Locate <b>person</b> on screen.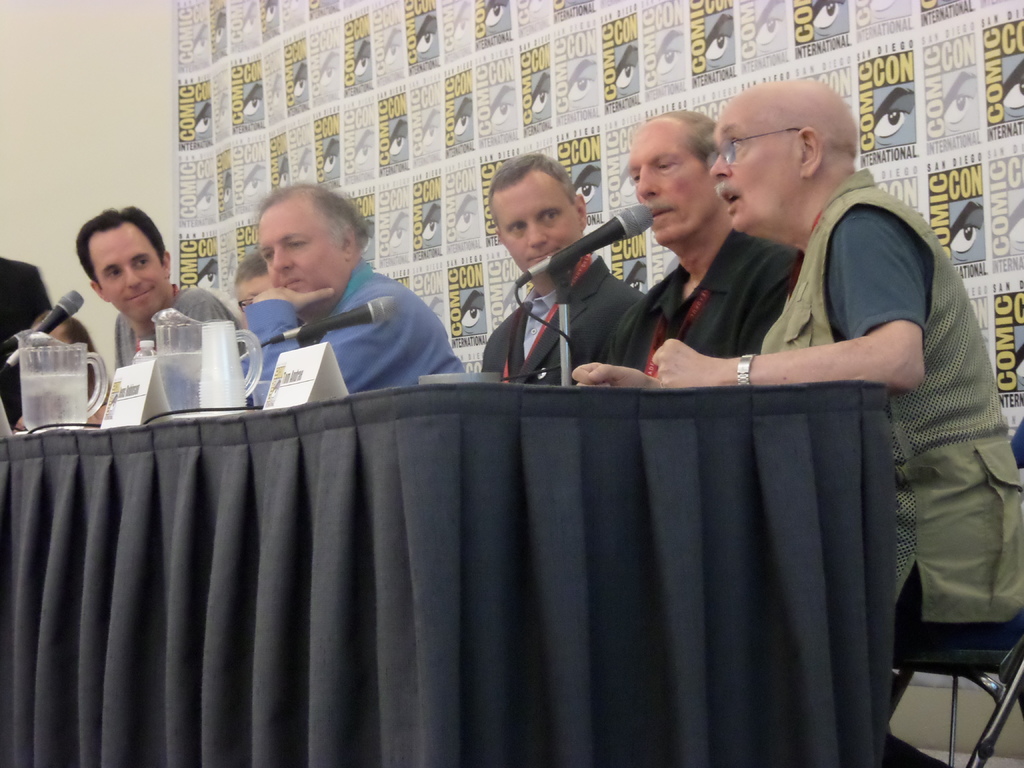
On screen at detection(606, 107, 822, 398).
